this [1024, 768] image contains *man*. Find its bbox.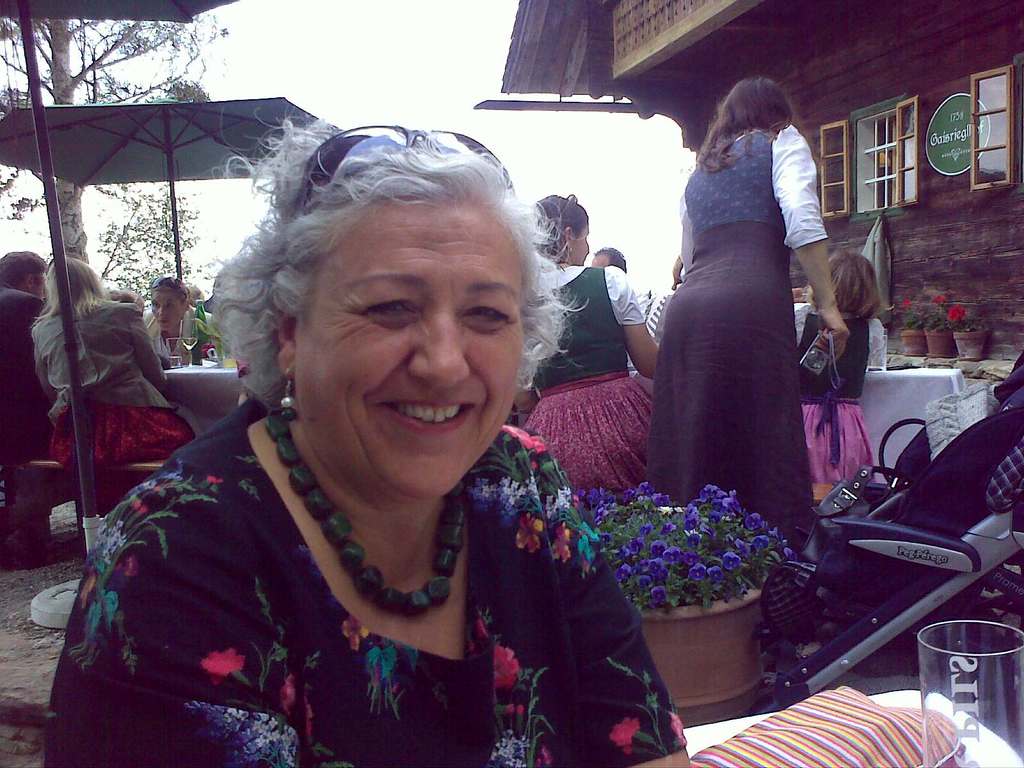
region(591, 243, 628, 278).
